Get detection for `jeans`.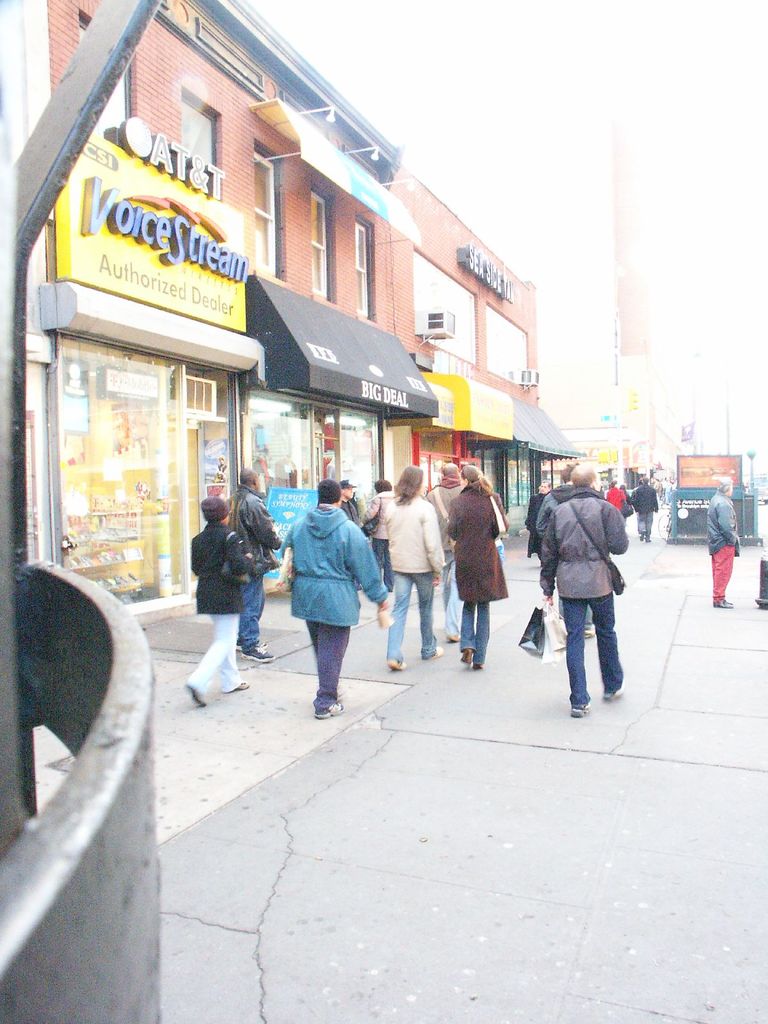
Detection: 557,591,632,702.
